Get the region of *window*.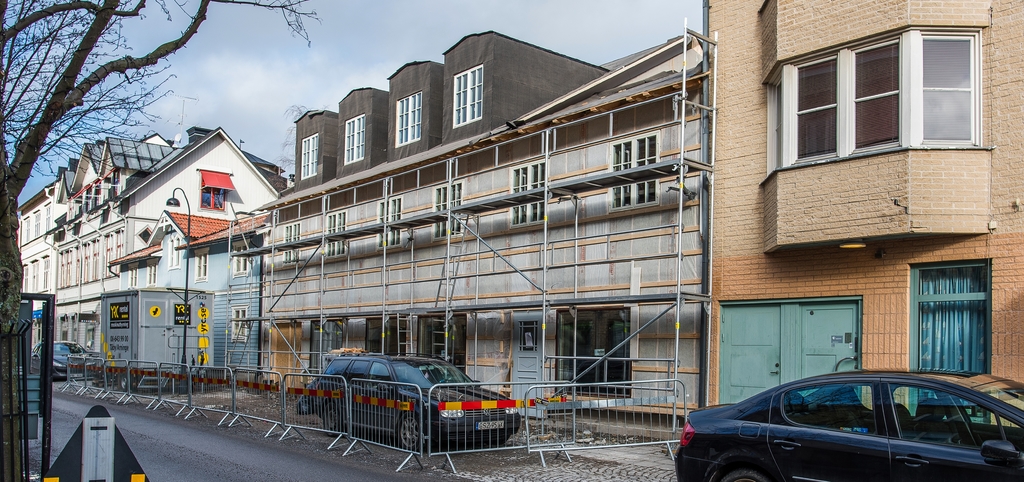
{"left": 430, "top": 182, "right": 465, "bottom": 242}.
